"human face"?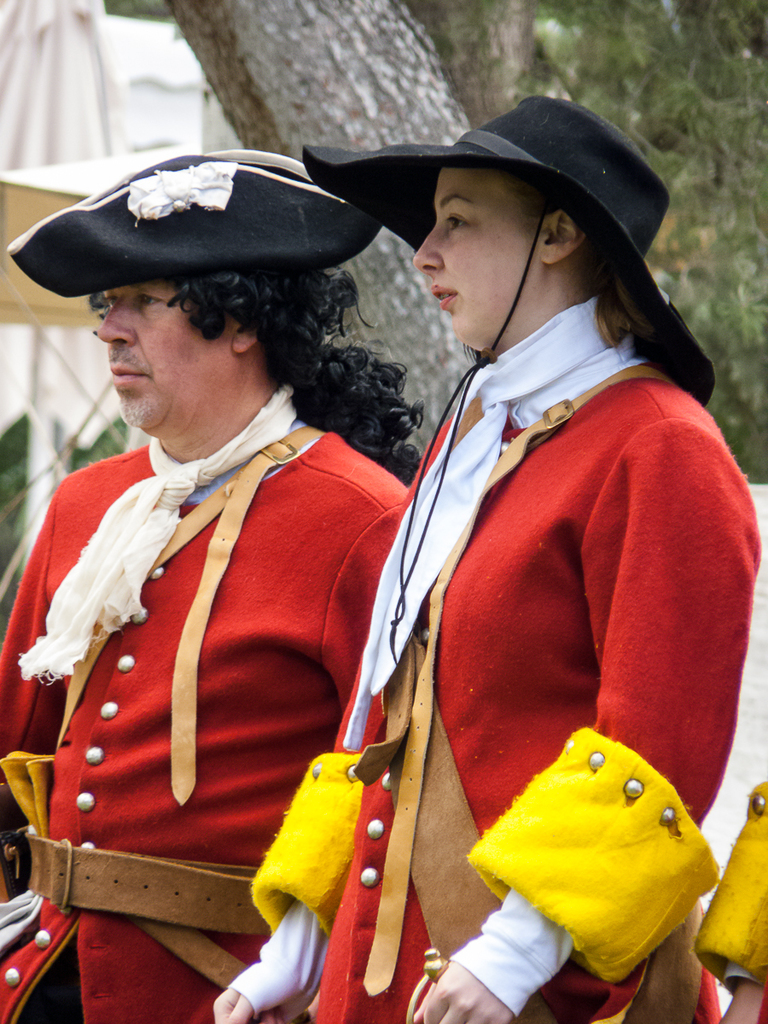
BBox(94, 277, 231, 438)
